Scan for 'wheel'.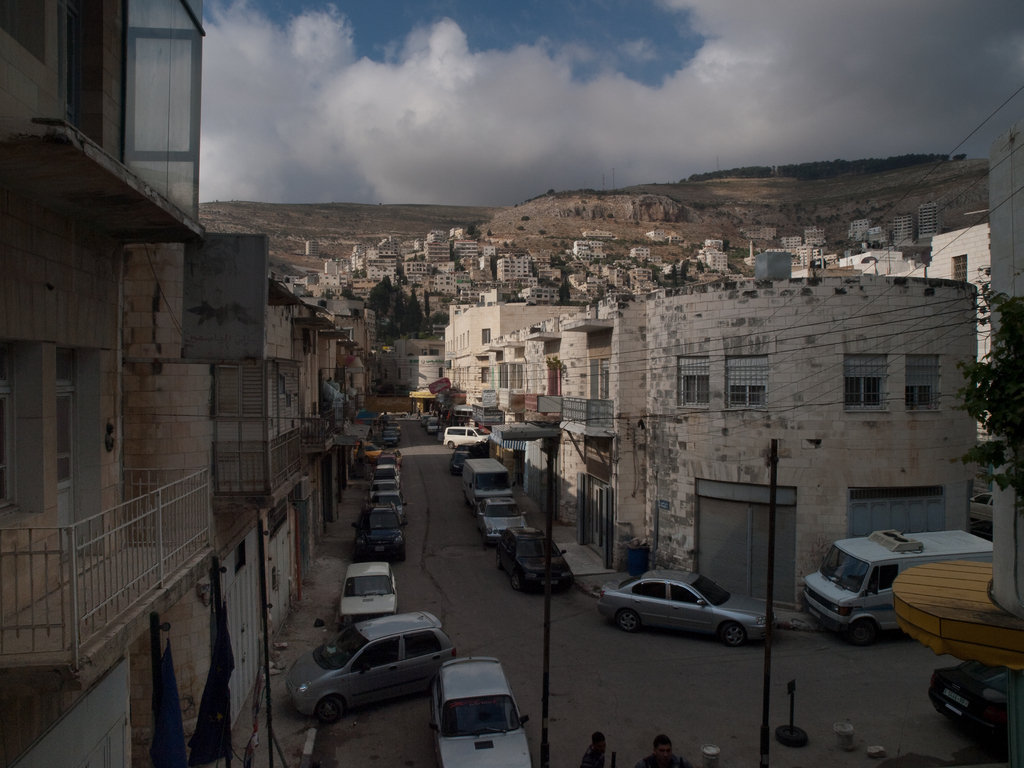
Scan result: <bbox>447, 441, 455, 449</bbox>.
